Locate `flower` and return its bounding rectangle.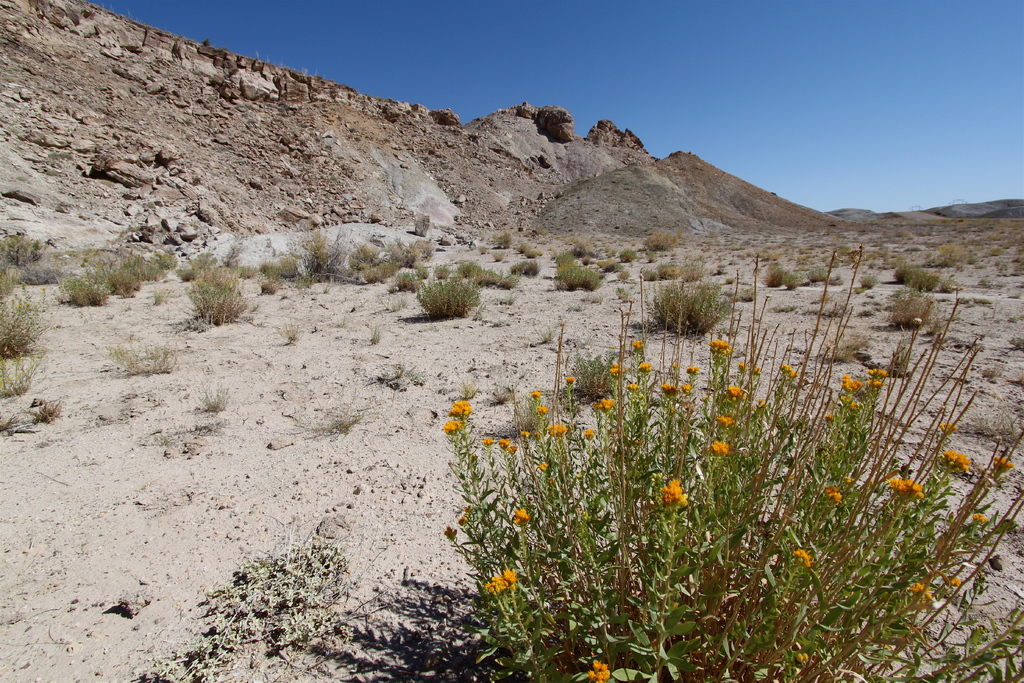
<bbox>709, 436, 732, 453</bbox>.
